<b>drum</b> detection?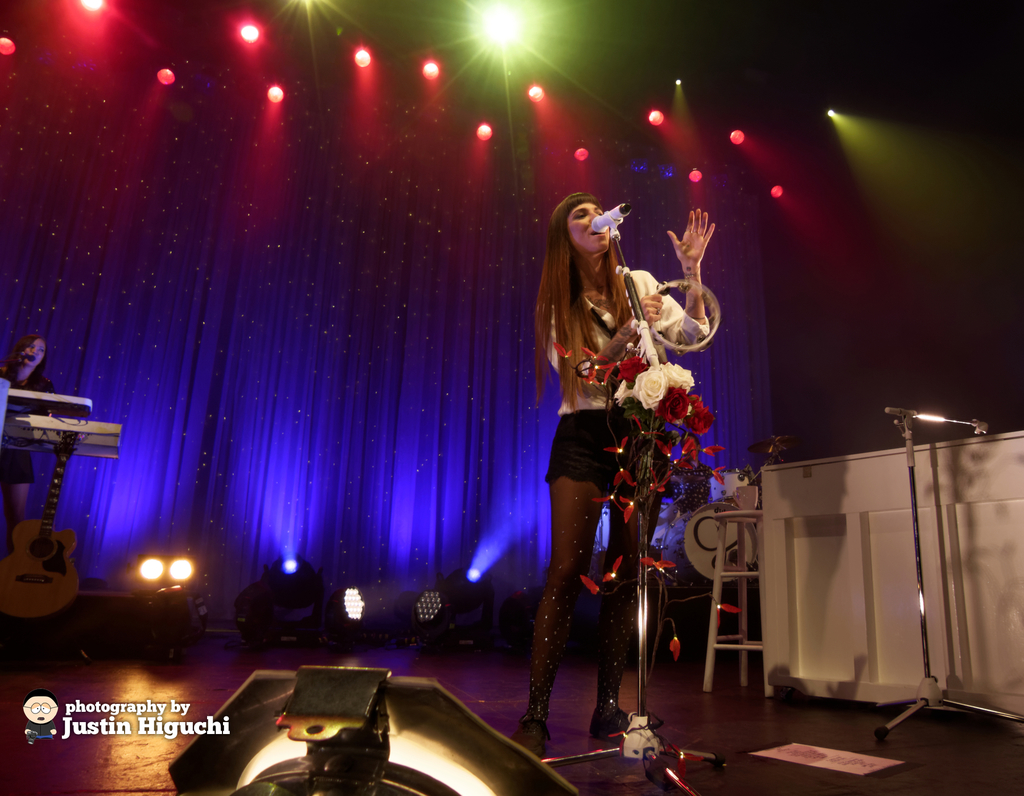
rect(684, 504, 757, 583)
